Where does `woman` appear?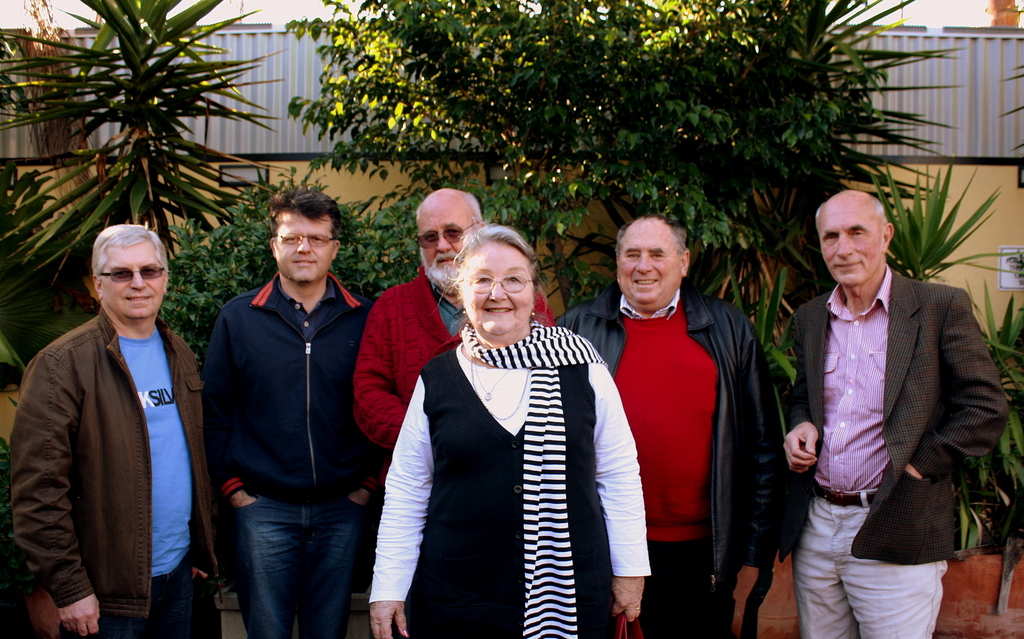
Appears at pyautogui.locateOnScreen(390, 204, 613, 638).
